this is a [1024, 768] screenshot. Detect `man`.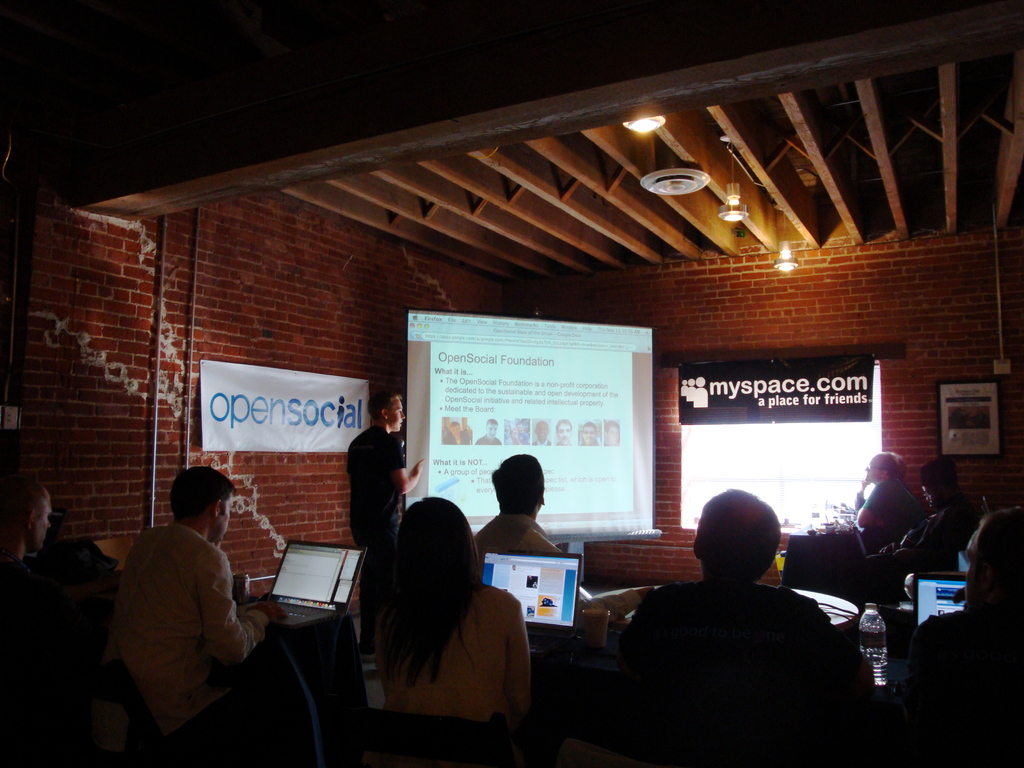
[444,421,468,451].
